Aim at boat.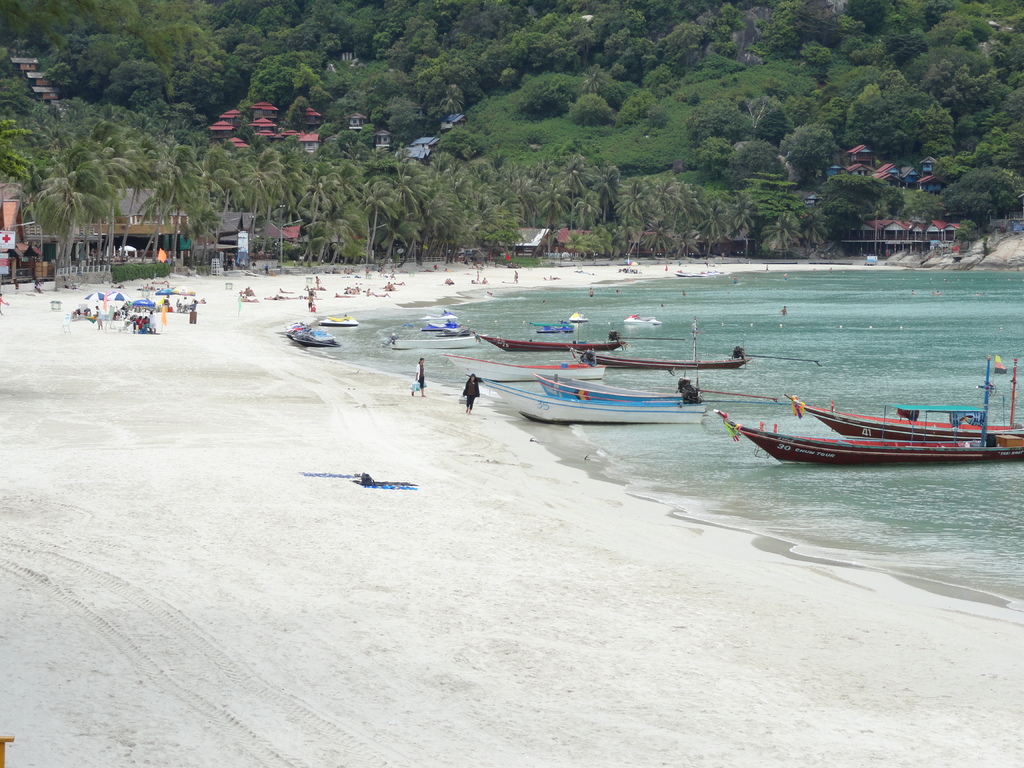
Aimed at pyautogui.locateOnScreen(468, 333, 624, 352).
